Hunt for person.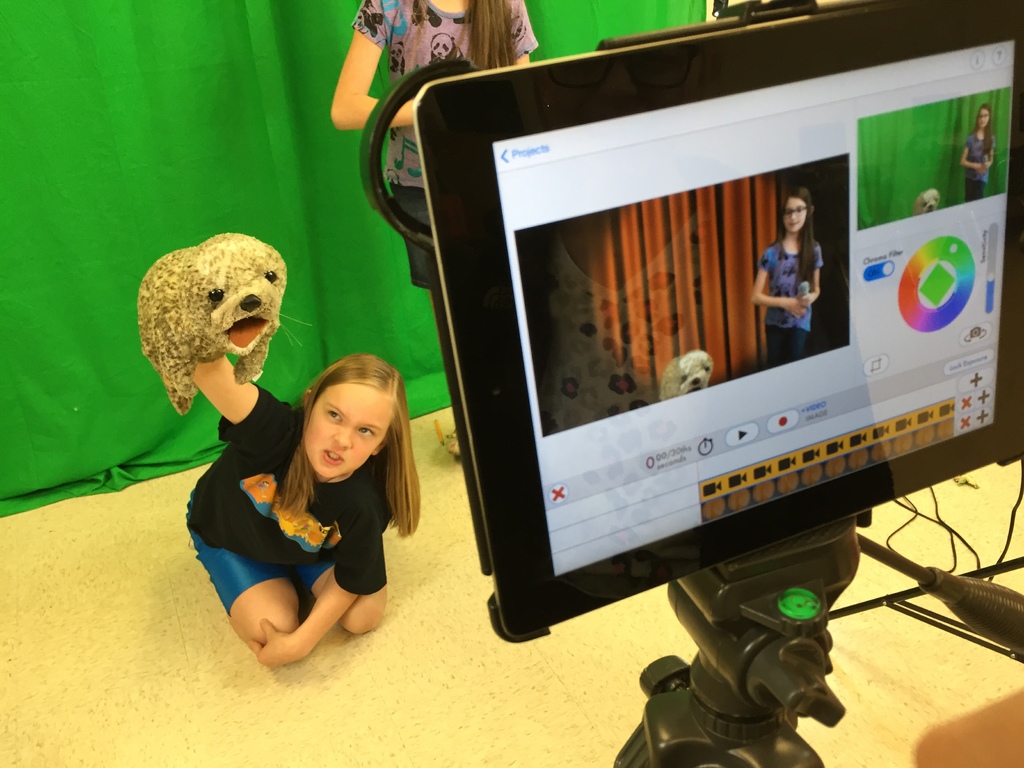
Hunted down at [177,351,428,675].
